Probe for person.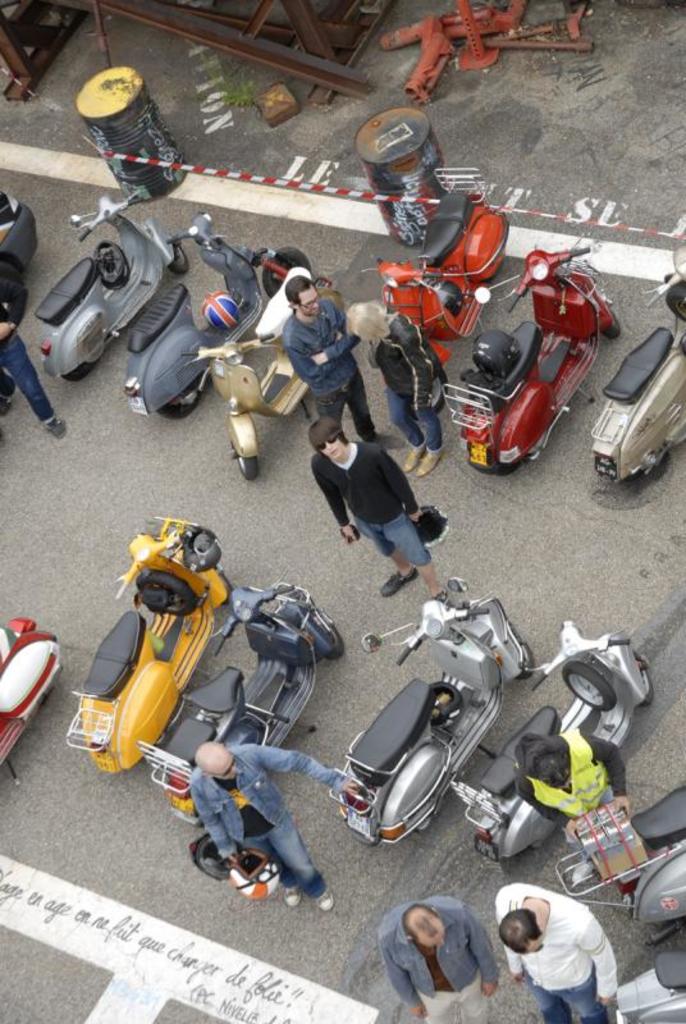
Probe result: {"left": 187, "top": 737, "right": 360, "bottom": 914}.
